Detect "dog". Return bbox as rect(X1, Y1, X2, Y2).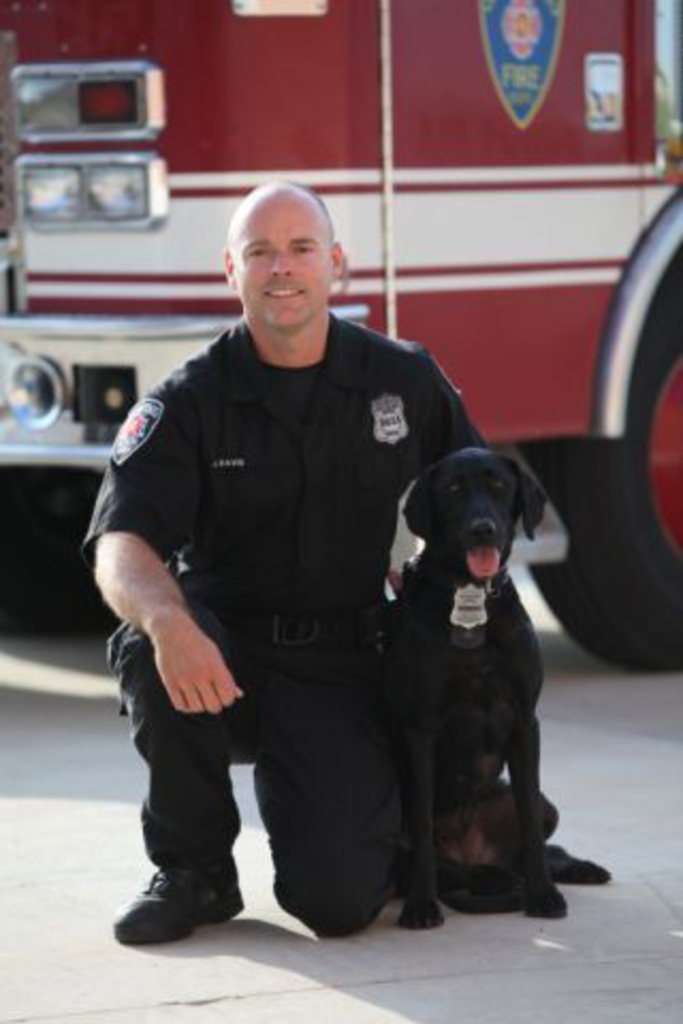
rect(393, 450, 610, 932).
